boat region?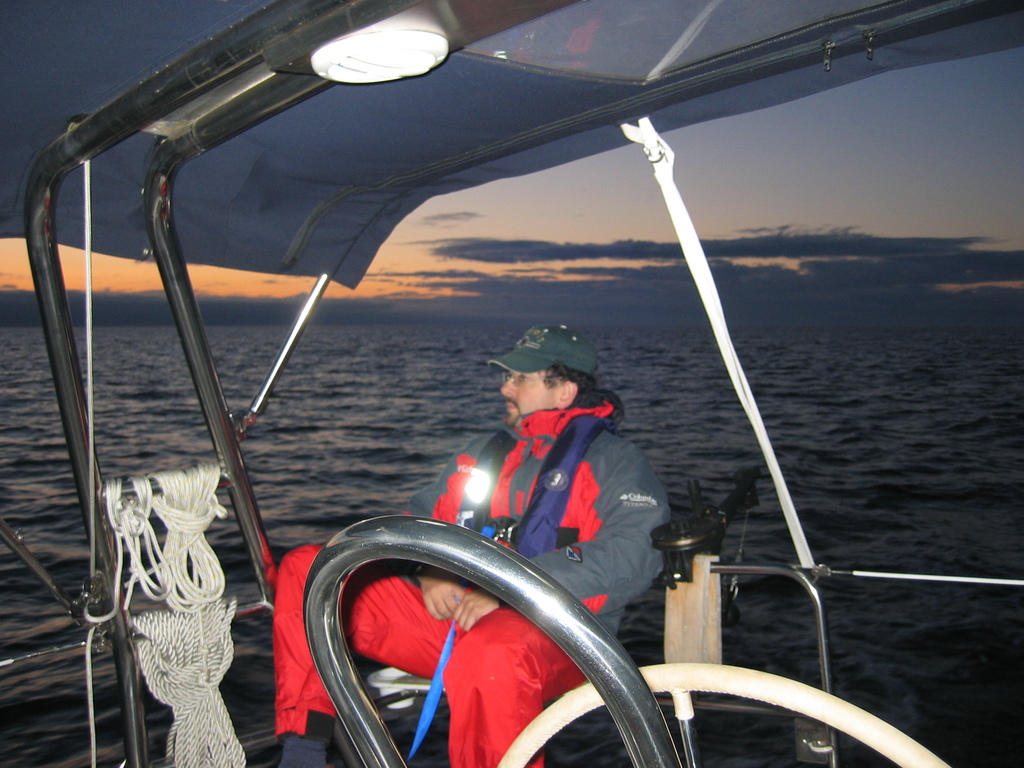
box(0, 41, 1007, 739)
